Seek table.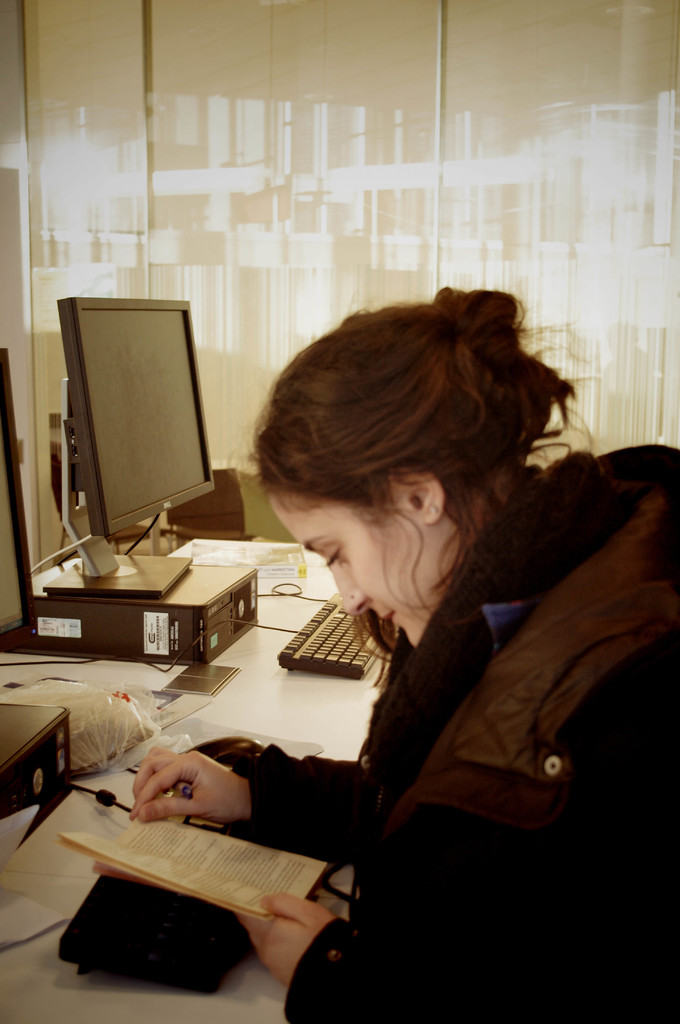
crop(0, 539, 400, 1023).
